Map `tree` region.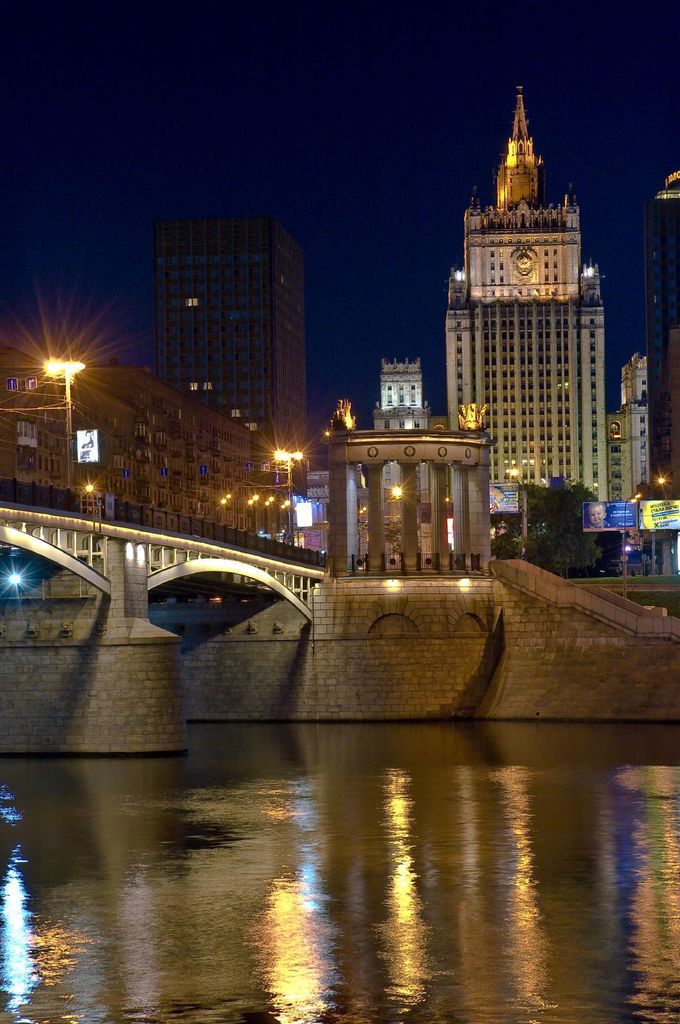
Mapped to 492/487/623/575.
